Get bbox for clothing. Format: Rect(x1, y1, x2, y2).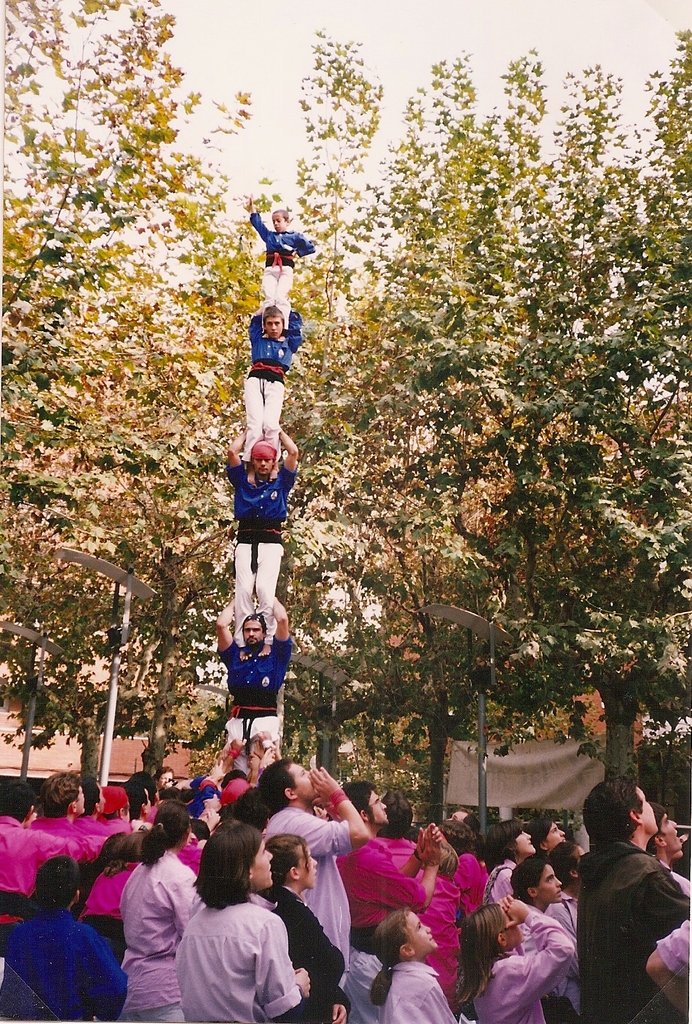
Rect(568, 843, 691, 1023).
